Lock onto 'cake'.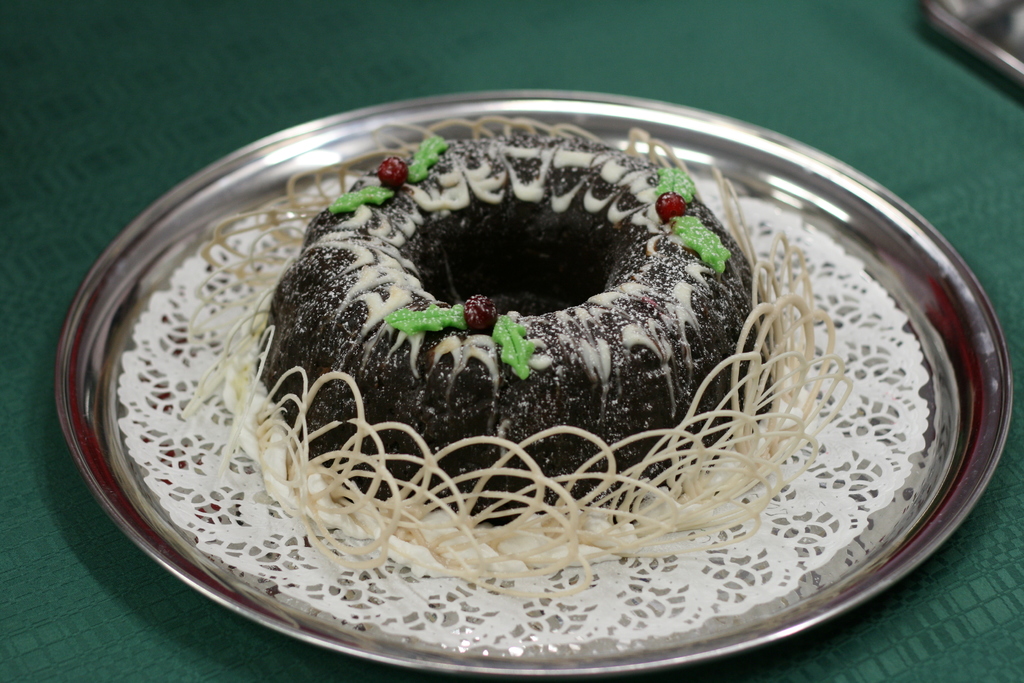
Locked: (179,106,852,600).
